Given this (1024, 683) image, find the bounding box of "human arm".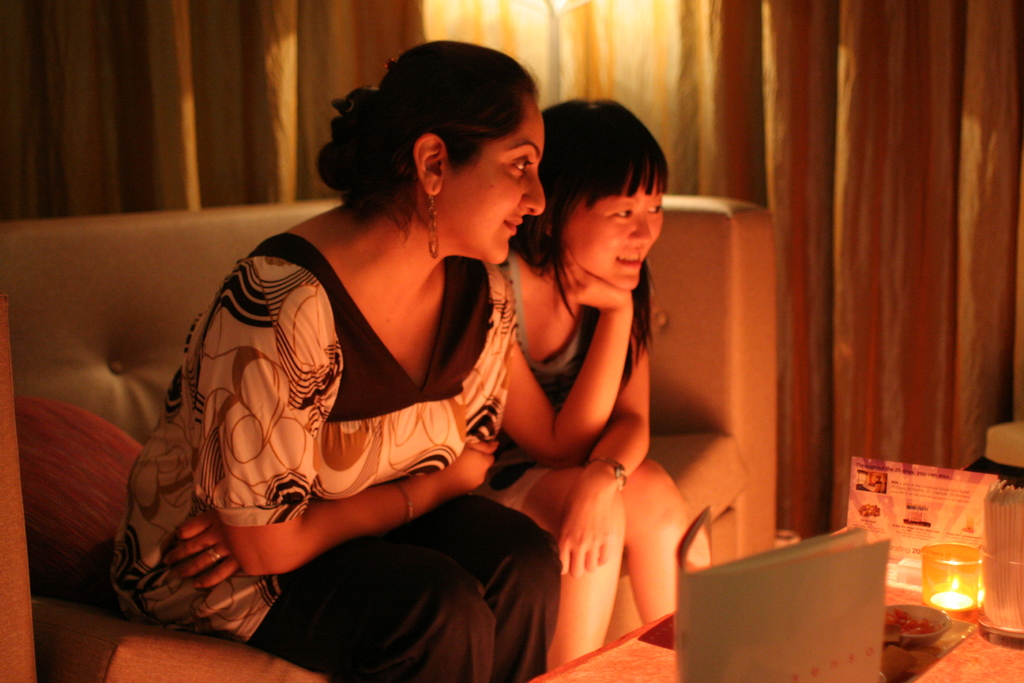
{"left": 211, "top": 274, "right": 493, "bottom": 582}.
